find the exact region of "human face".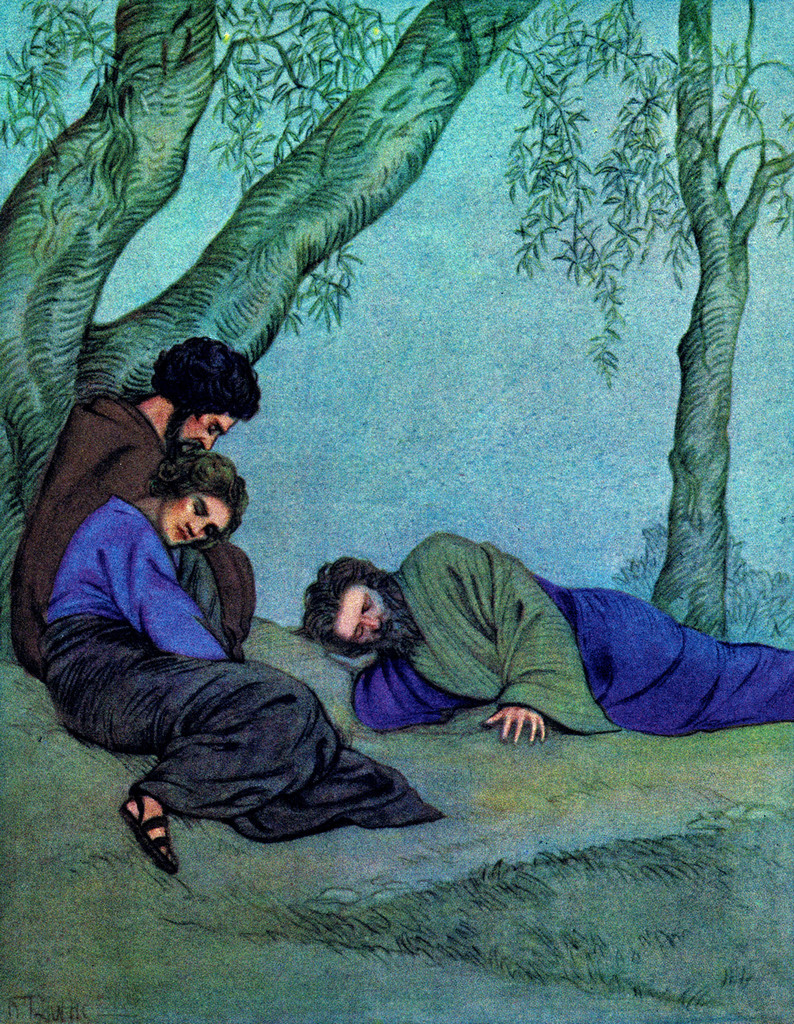
Exact region: 154,490,231,550.
